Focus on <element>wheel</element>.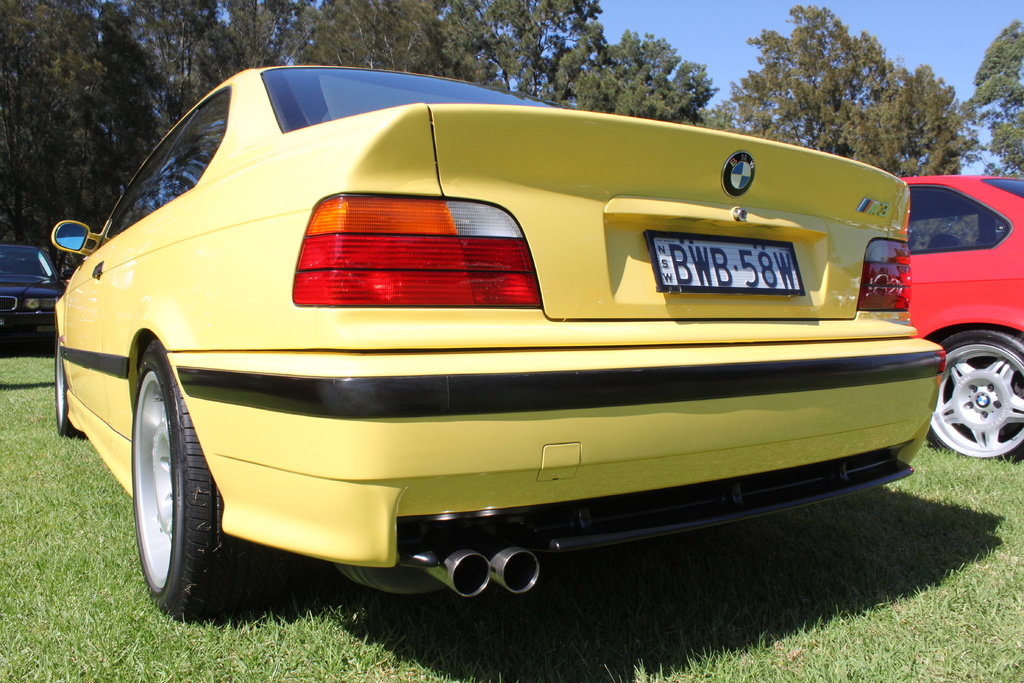
Focused at crop(121, 349, 220, 627).
